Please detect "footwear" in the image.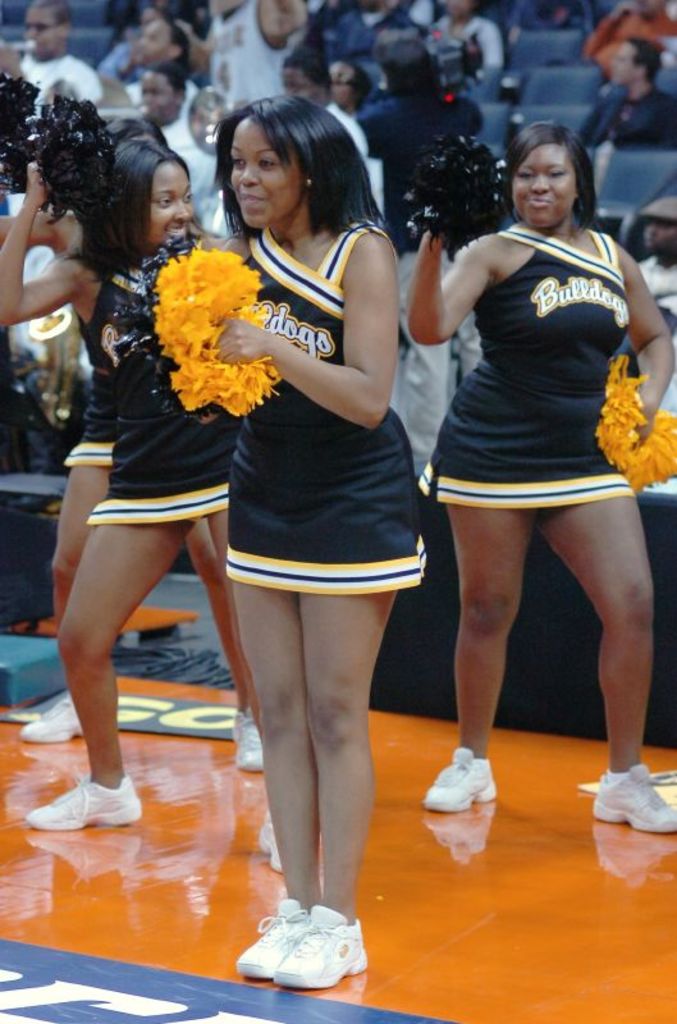
box(233, 701, 270, 780).
